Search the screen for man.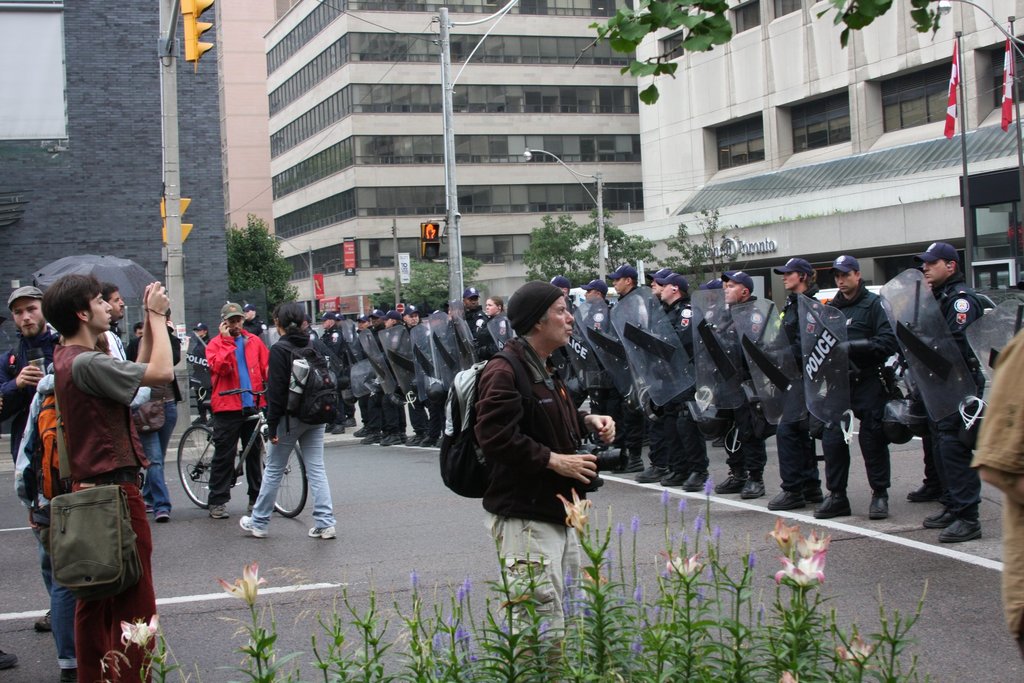
Found at {"x1": 0, "y1": 285, "x2": 60, "y2": 468}.
